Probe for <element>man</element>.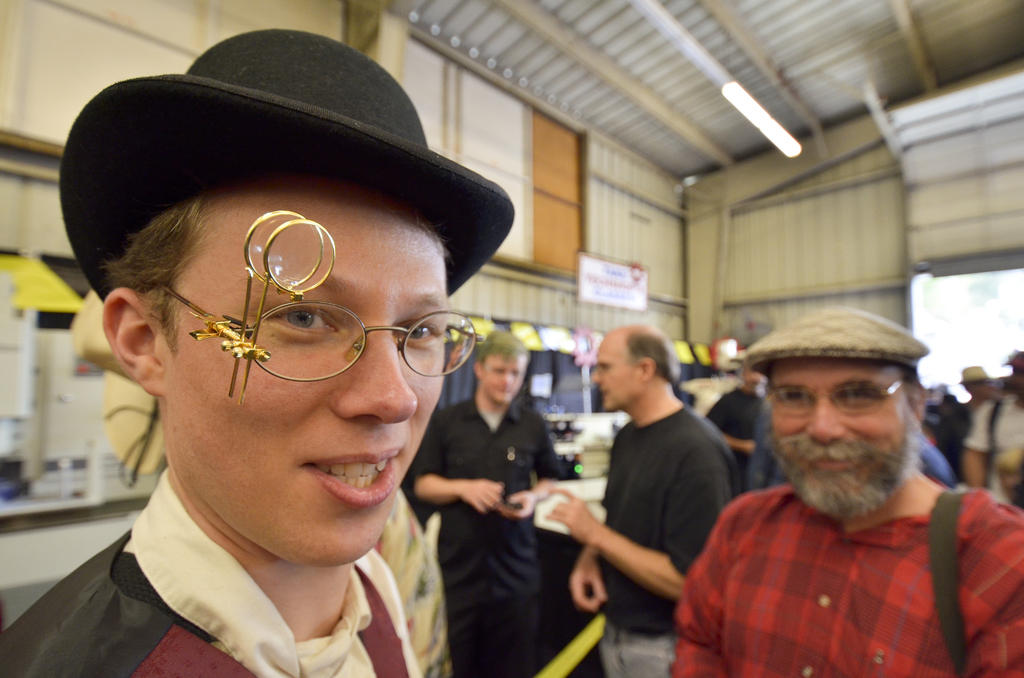
Probe result: 544,325,739,677.
